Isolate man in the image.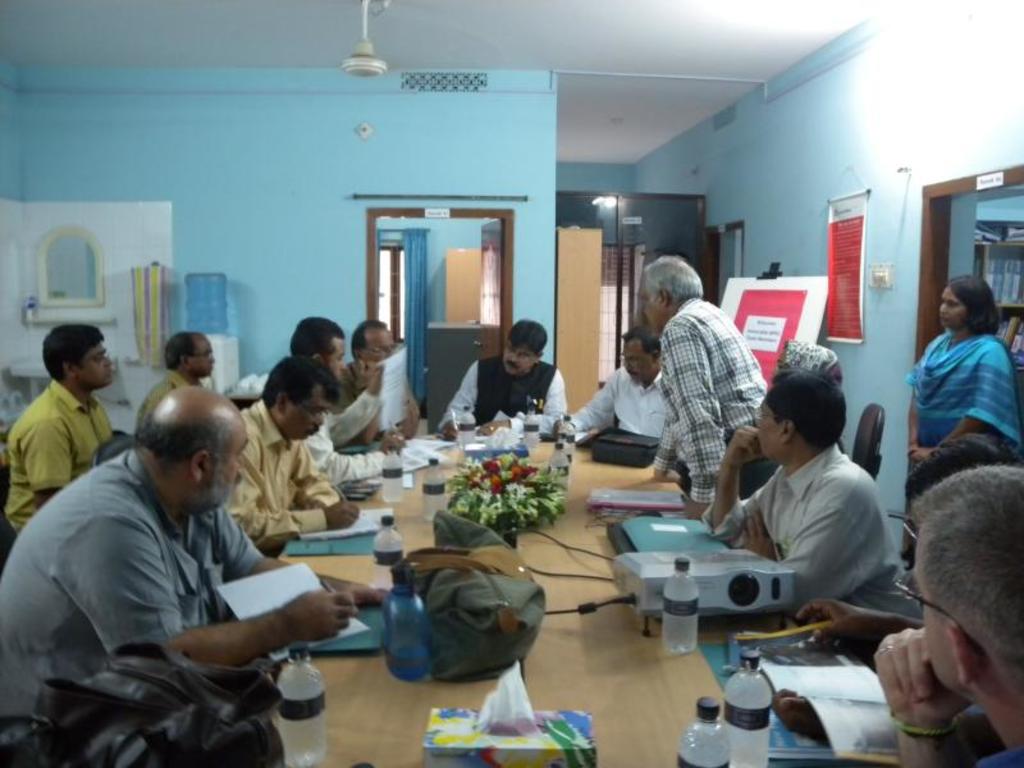
Isolated region: (705,369,922,617).
